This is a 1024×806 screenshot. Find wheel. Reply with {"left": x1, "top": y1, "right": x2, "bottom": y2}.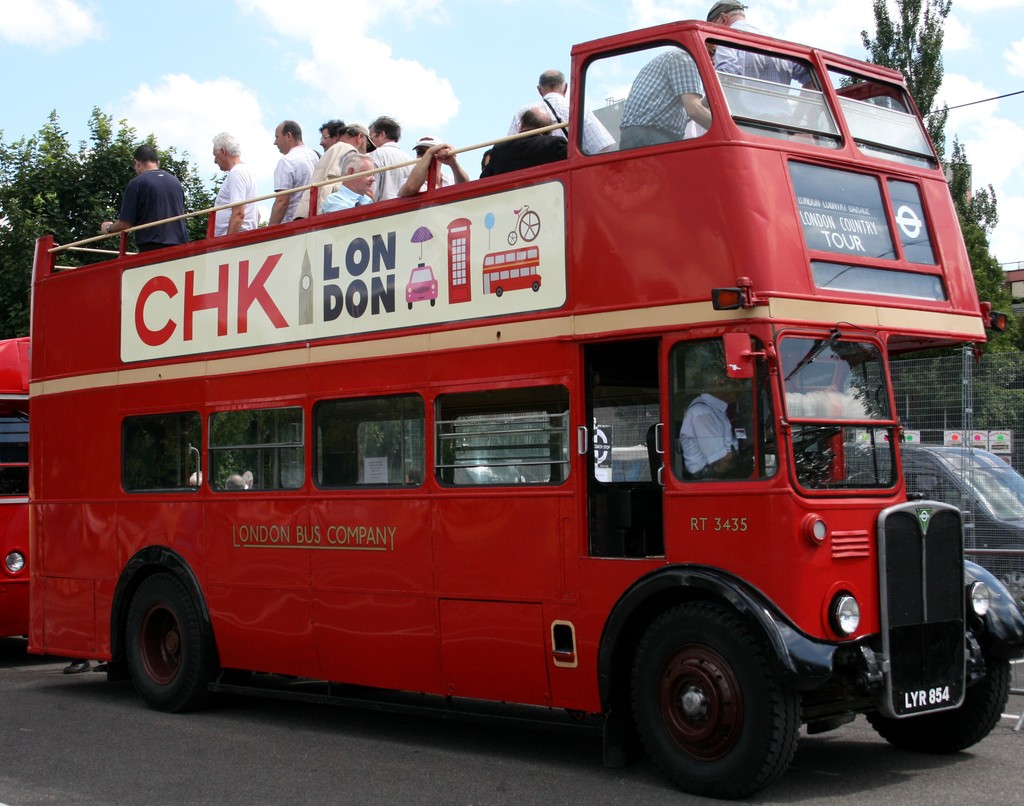
{"left": 625, "top": 625, "right": 801, "bottom": 764}.
